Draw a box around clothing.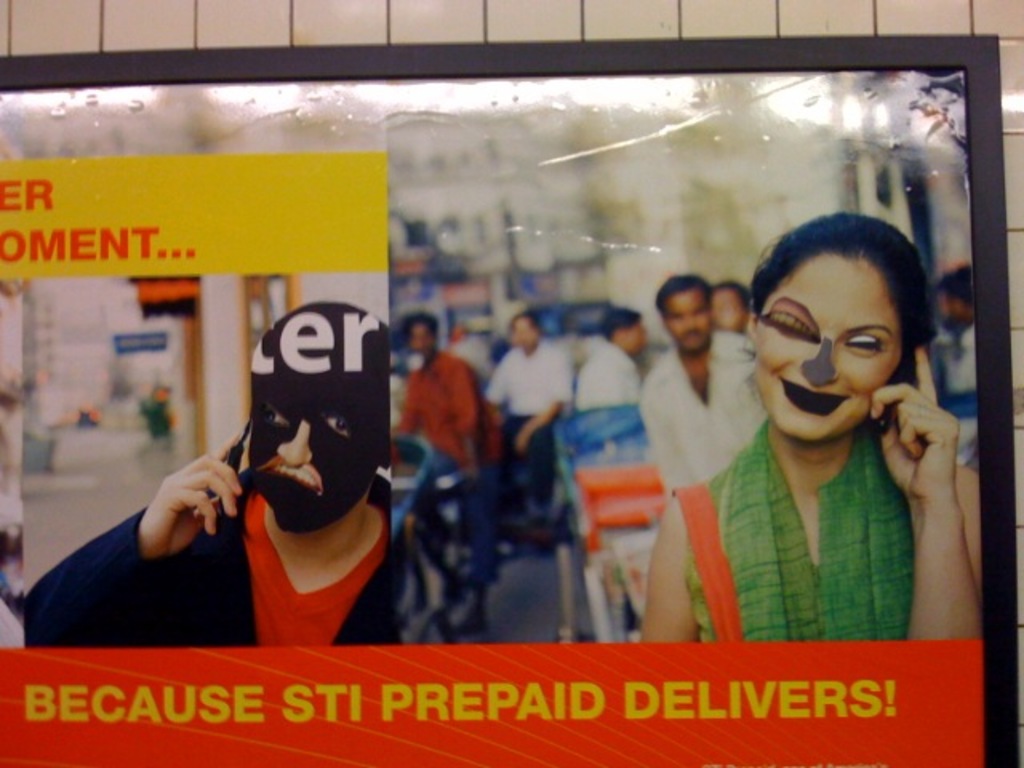
bbox=(688, 418, 912, 638).
